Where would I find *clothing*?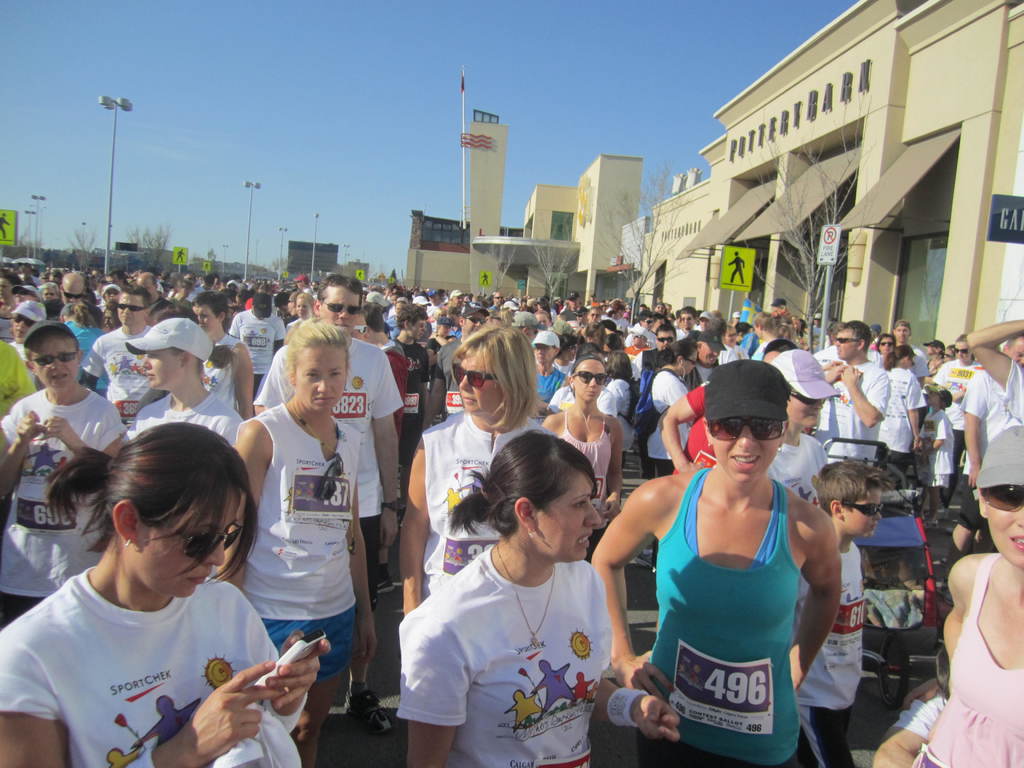
At 559 410 612 561.
